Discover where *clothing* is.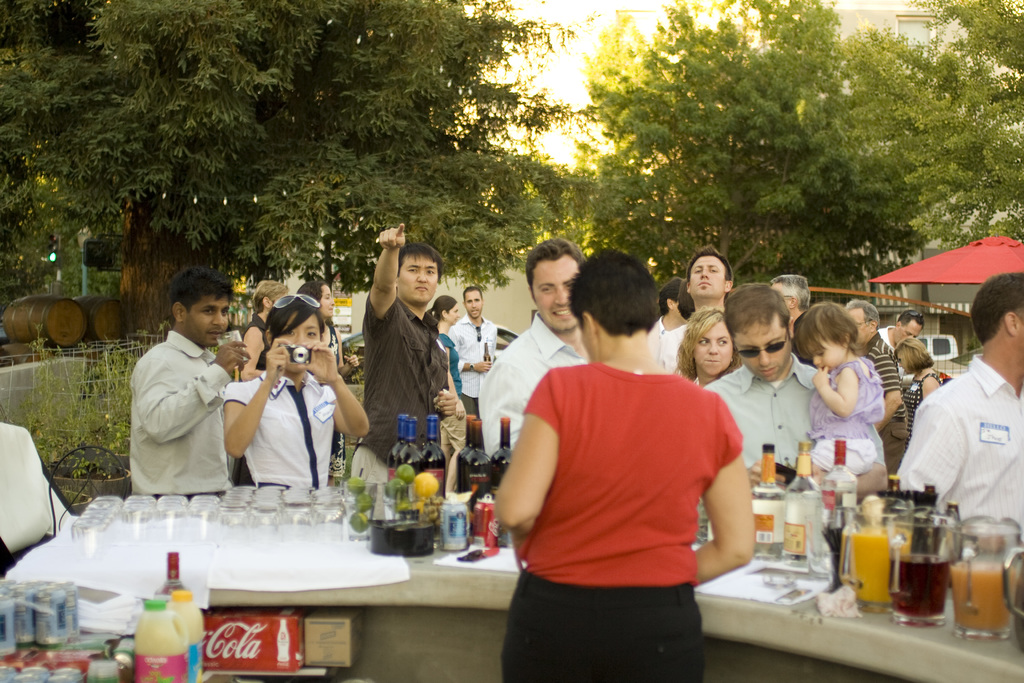
Discovered at box=[445, 308, 499, 414].
